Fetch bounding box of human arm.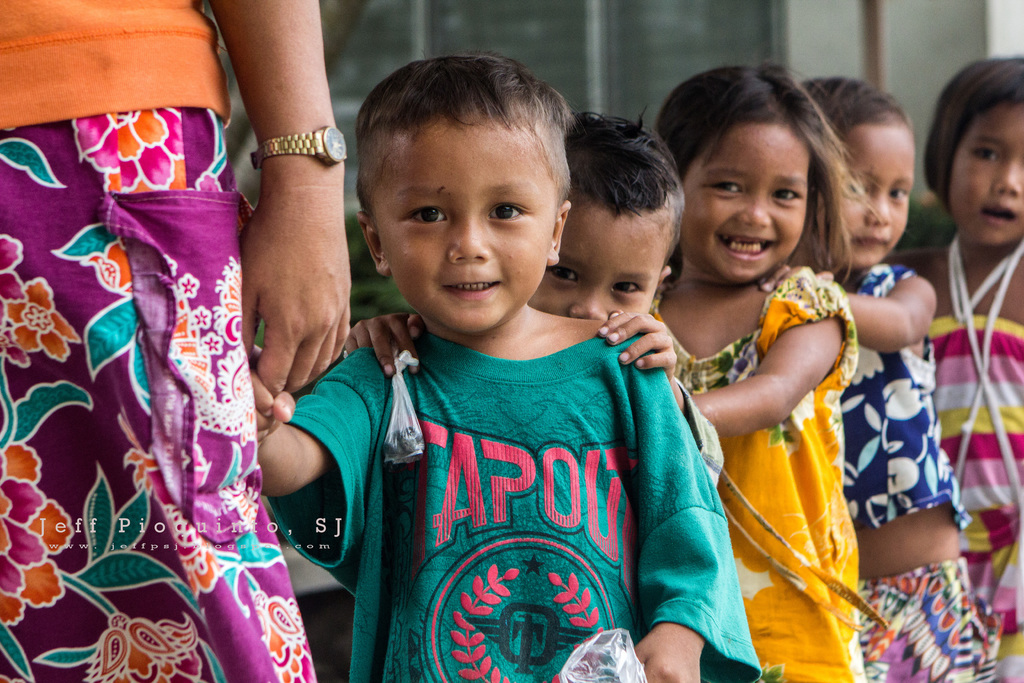
Bbox: [x1=248, y1=349, x2=390, y2=506].
